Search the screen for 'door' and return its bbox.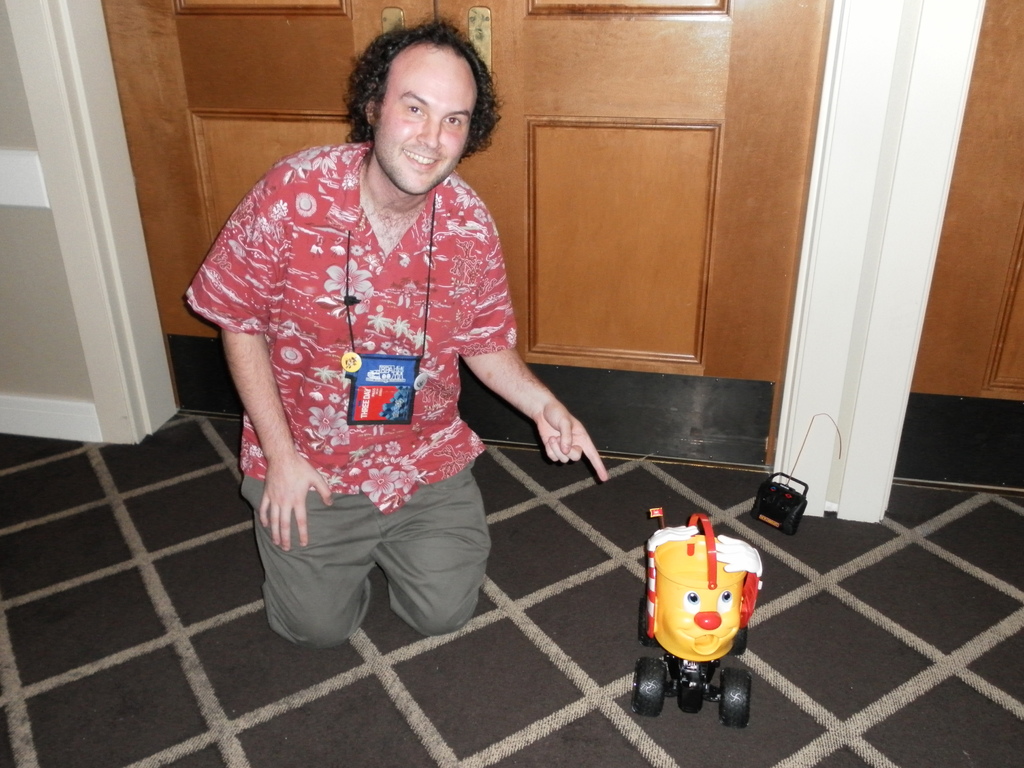
Found: <region>105, 0, 840, 383</region>.
